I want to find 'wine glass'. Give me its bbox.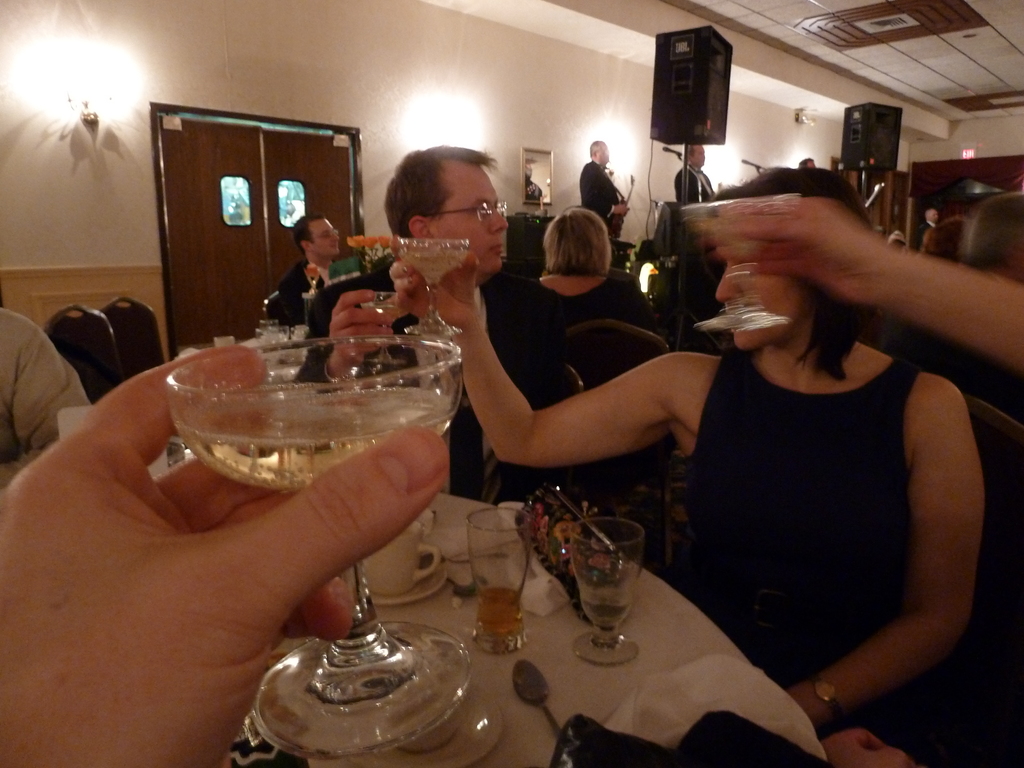
683, 196, 802, 326.
